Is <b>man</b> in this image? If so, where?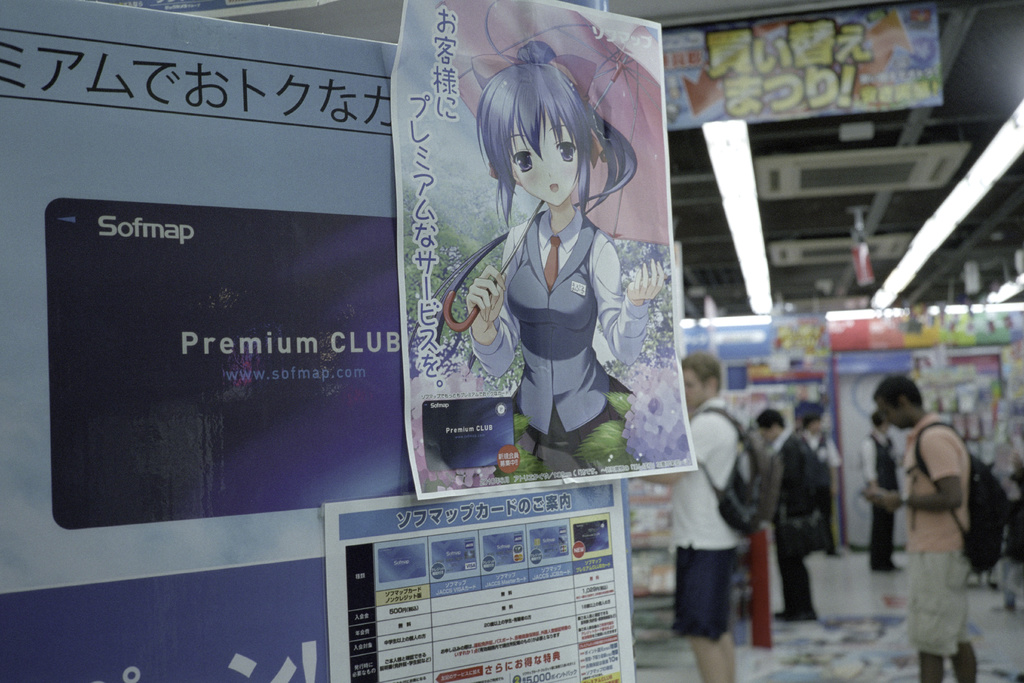
Yes, at <box>636,349,756,682</box>.
